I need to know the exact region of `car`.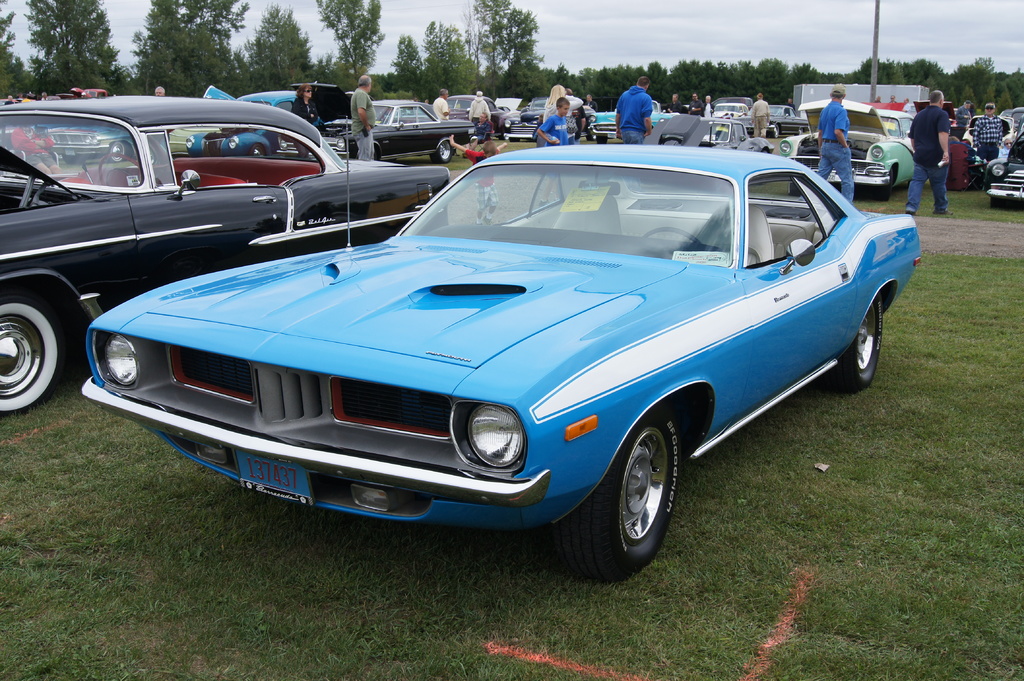
Region: (510, 97, 595, 132).
